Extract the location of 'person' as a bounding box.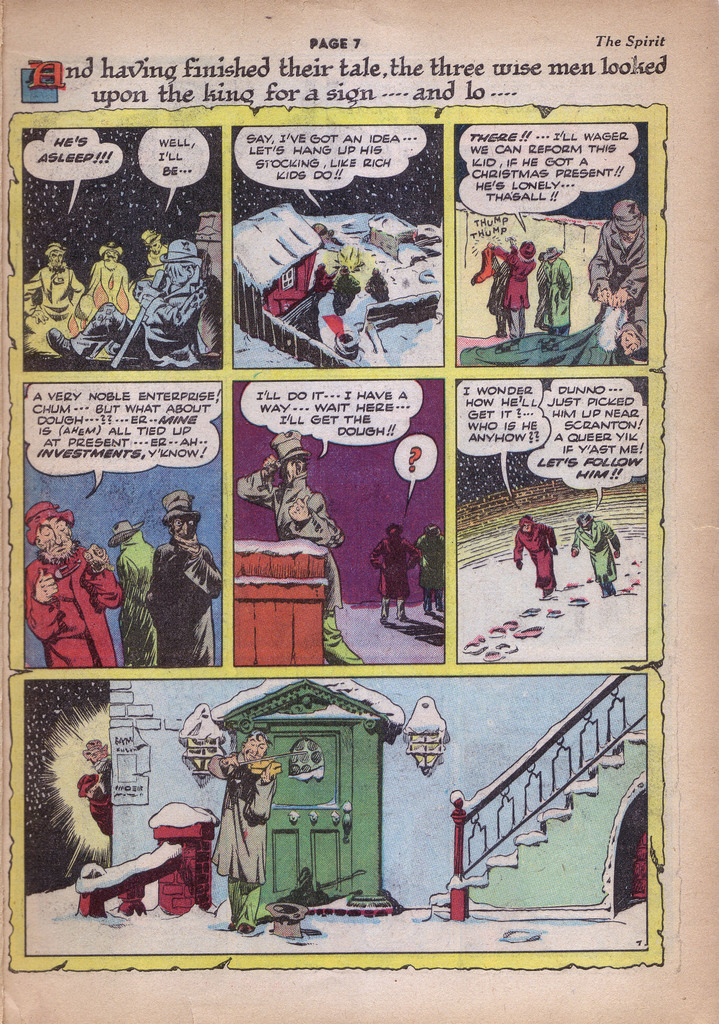
pyautogui.locateOnScreen(74, 738, 117, 844).
